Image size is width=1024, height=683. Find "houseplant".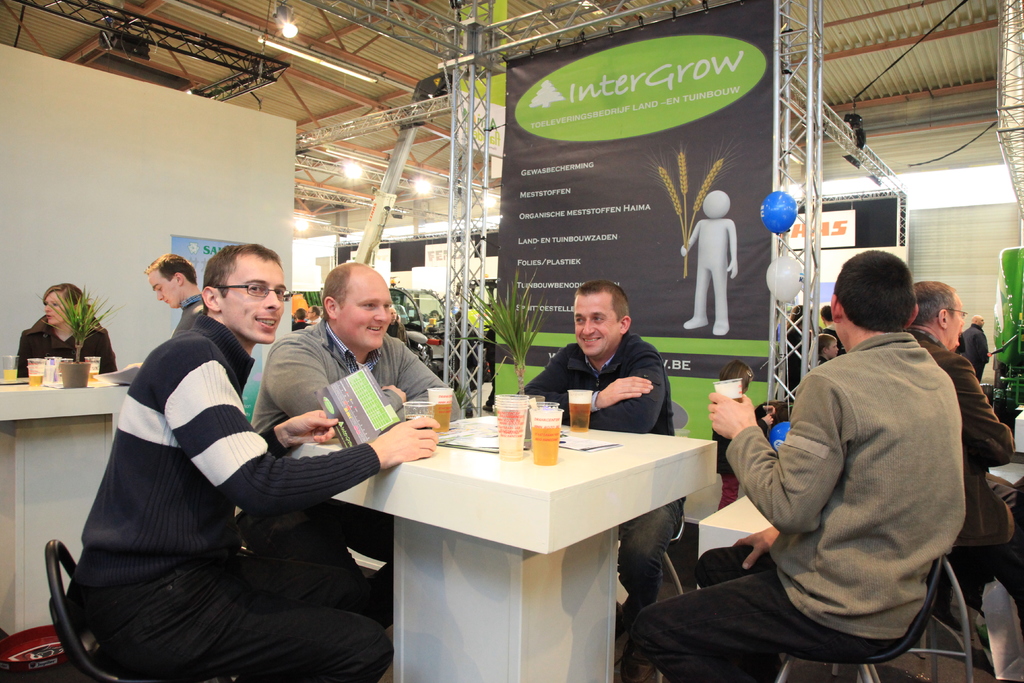
region(447, 277, 552, 457).
